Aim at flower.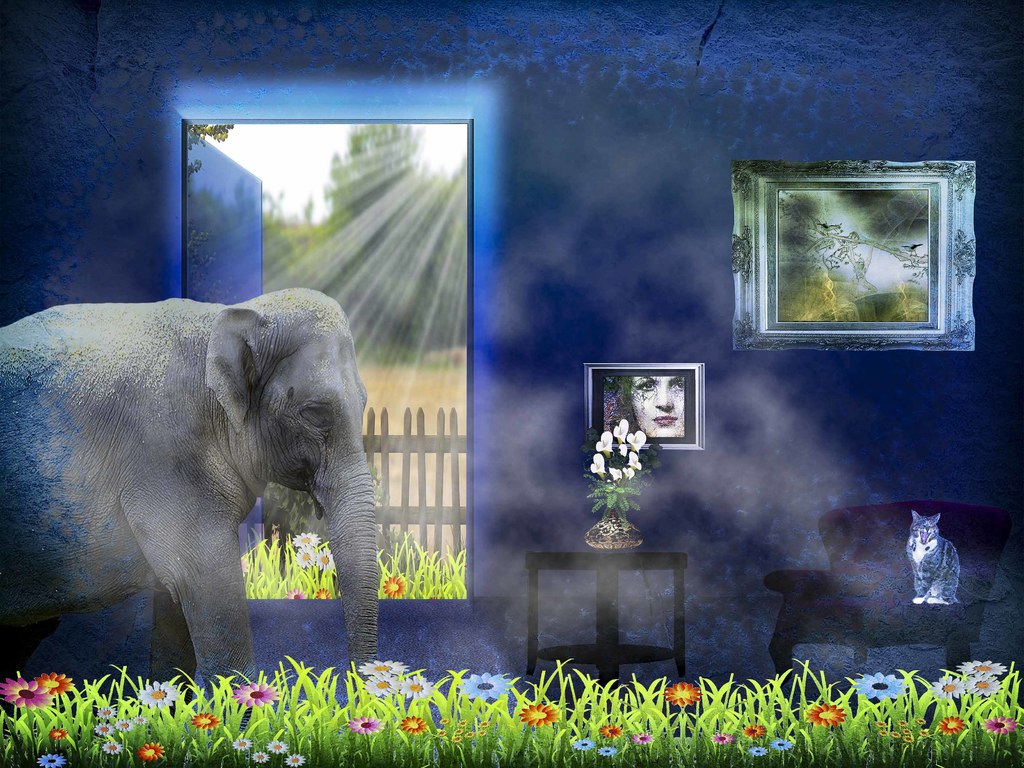
Aimed at 356/657/403/674.
